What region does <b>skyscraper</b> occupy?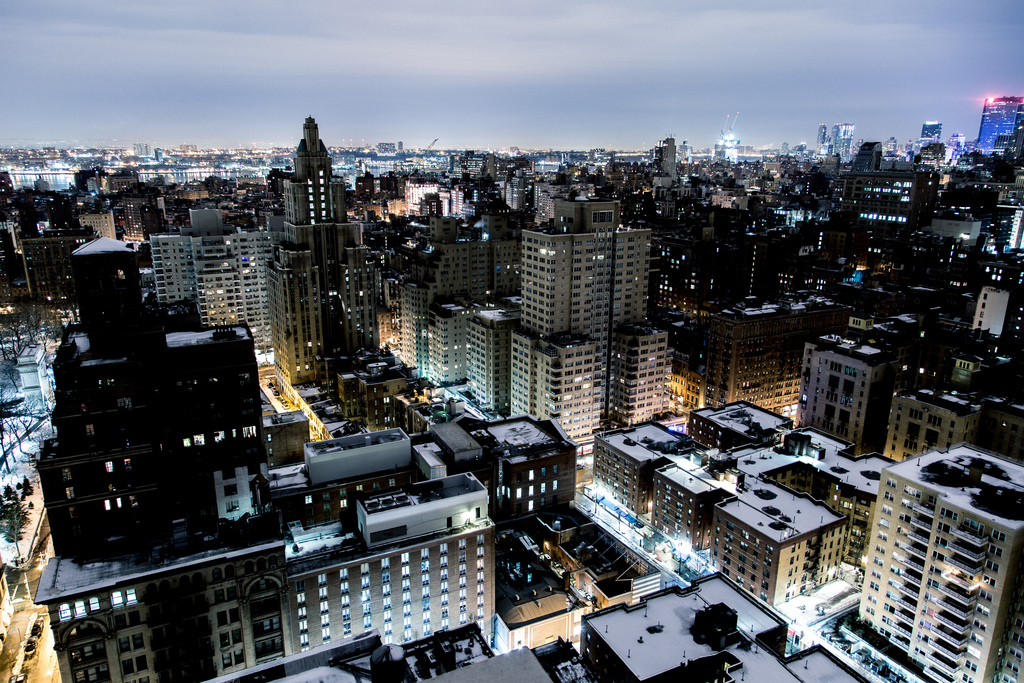
bbox=[829, 117, 855, 168].
